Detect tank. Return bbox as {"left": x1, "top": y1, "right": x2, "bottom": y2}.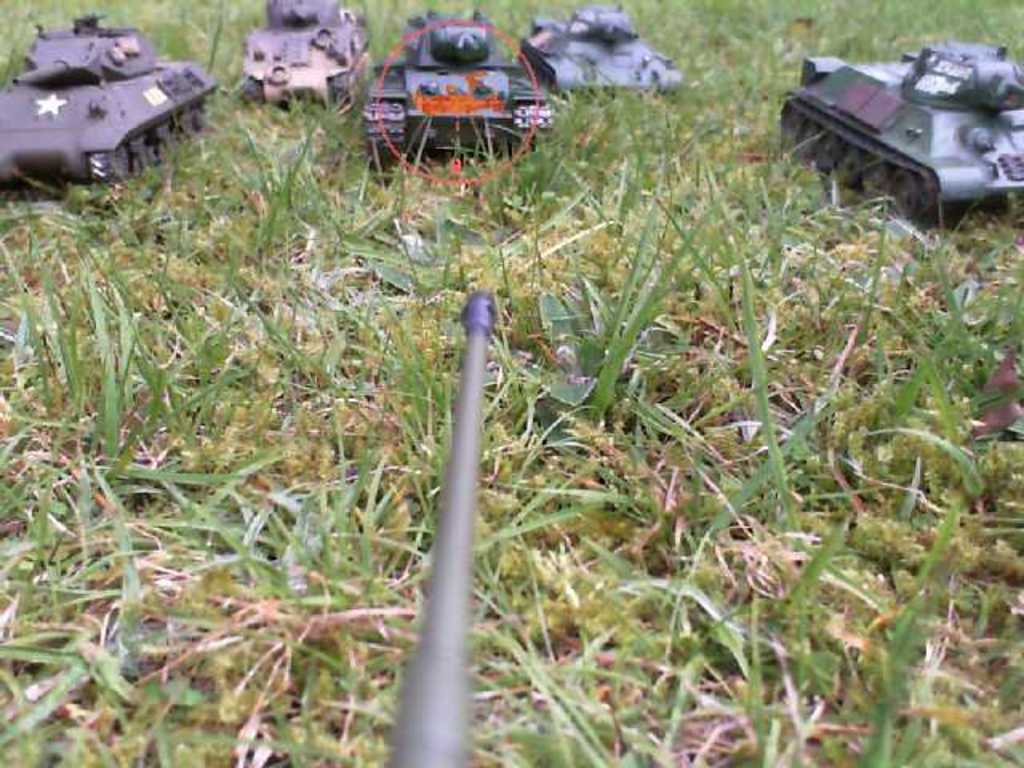
{"left": 363, "top": 5, "right": 555, "bottom": 173}.
